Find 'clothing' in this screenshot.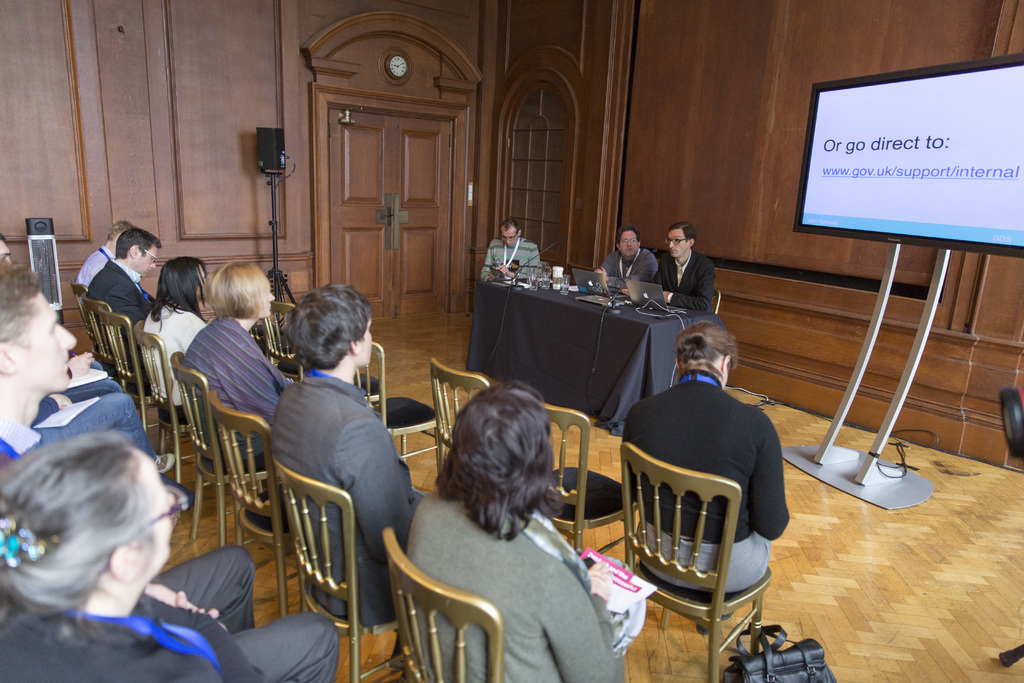
The bounding box for 'clothing' is region(655, 251, 712, 311).
